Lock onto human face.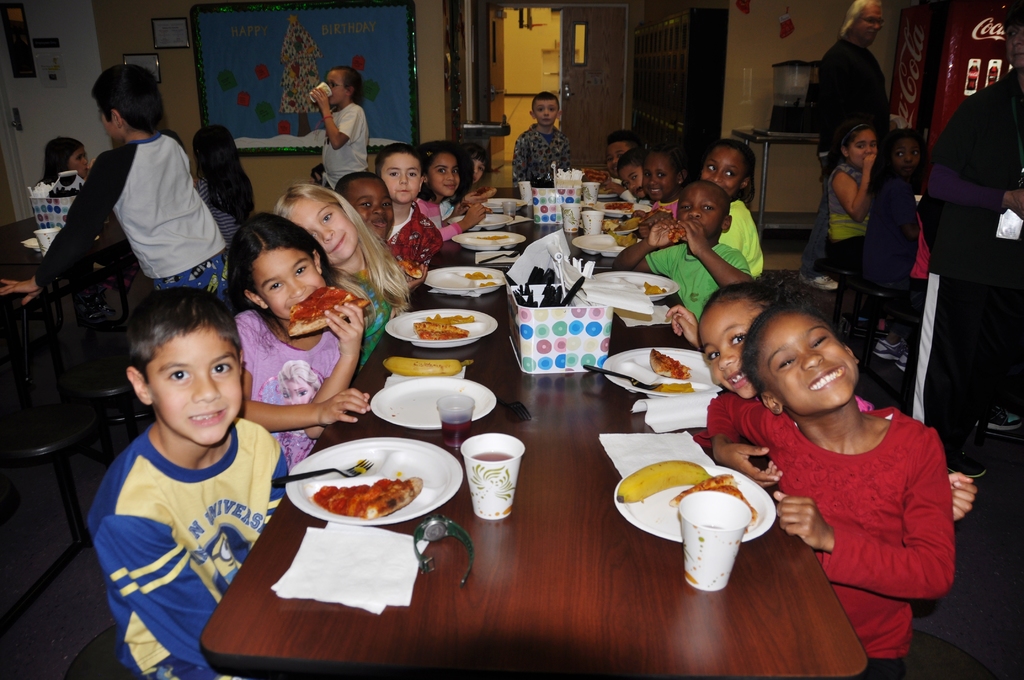
Locked: bbox=[351, 181, 395, 245].
